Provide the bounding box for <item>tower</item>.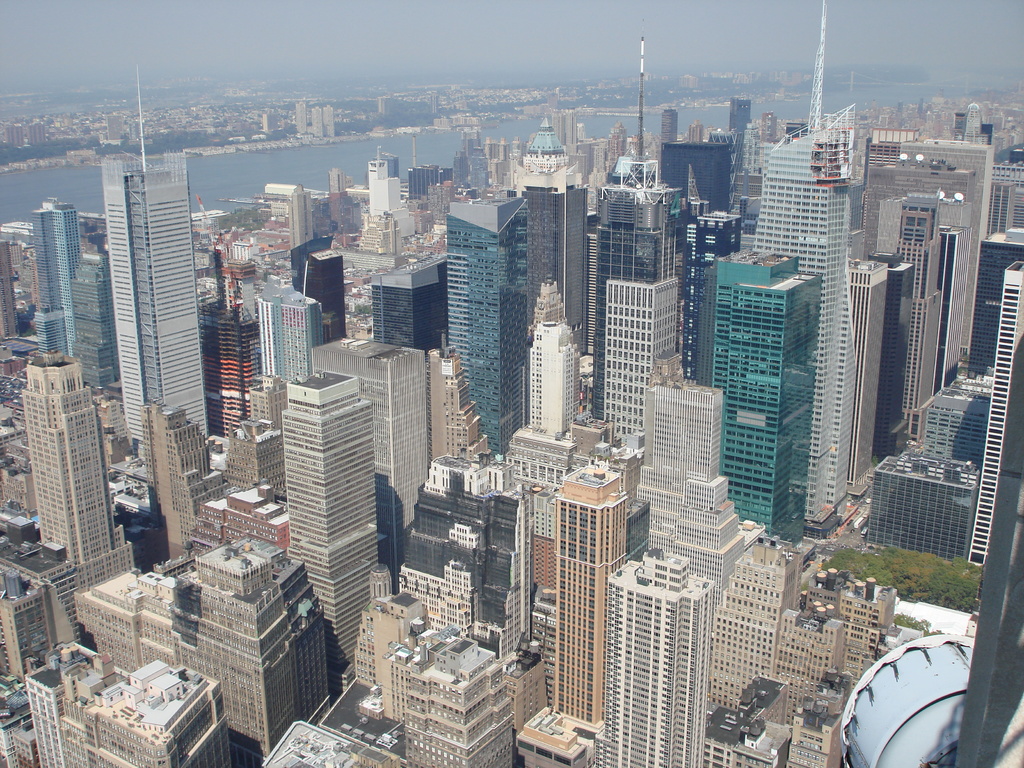
(left=705, top=539, right=890, bottom=767).
